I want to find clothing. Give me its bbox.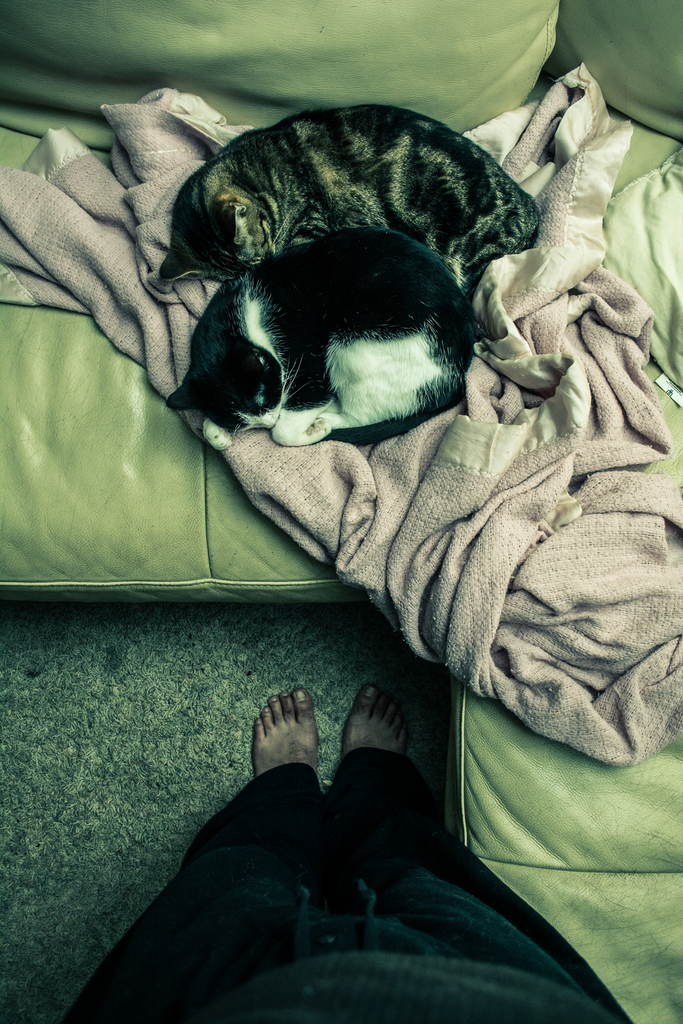
crop(92, 666, 585, 1016).
